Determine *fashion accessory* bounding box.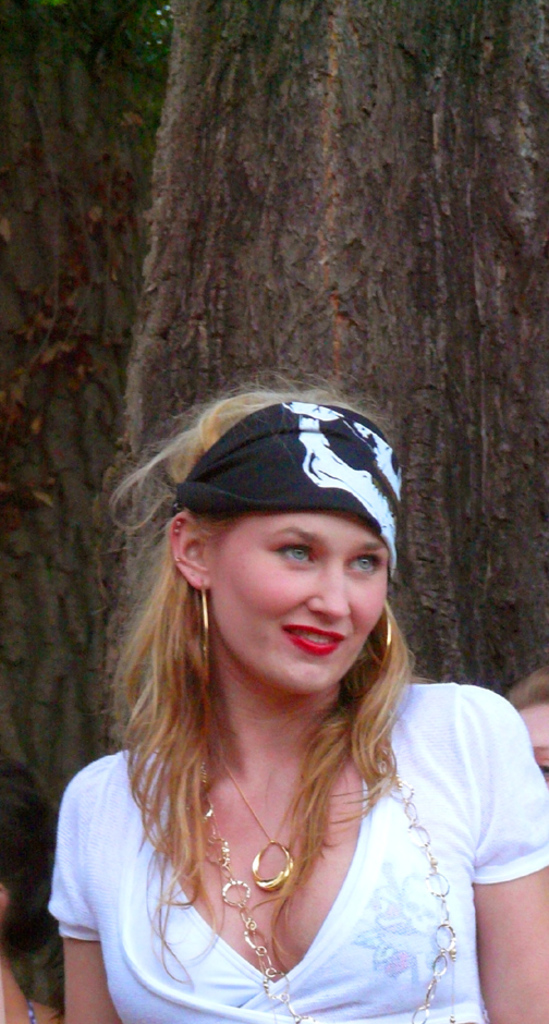
Determined: box=[219, 743, 304, 894].
